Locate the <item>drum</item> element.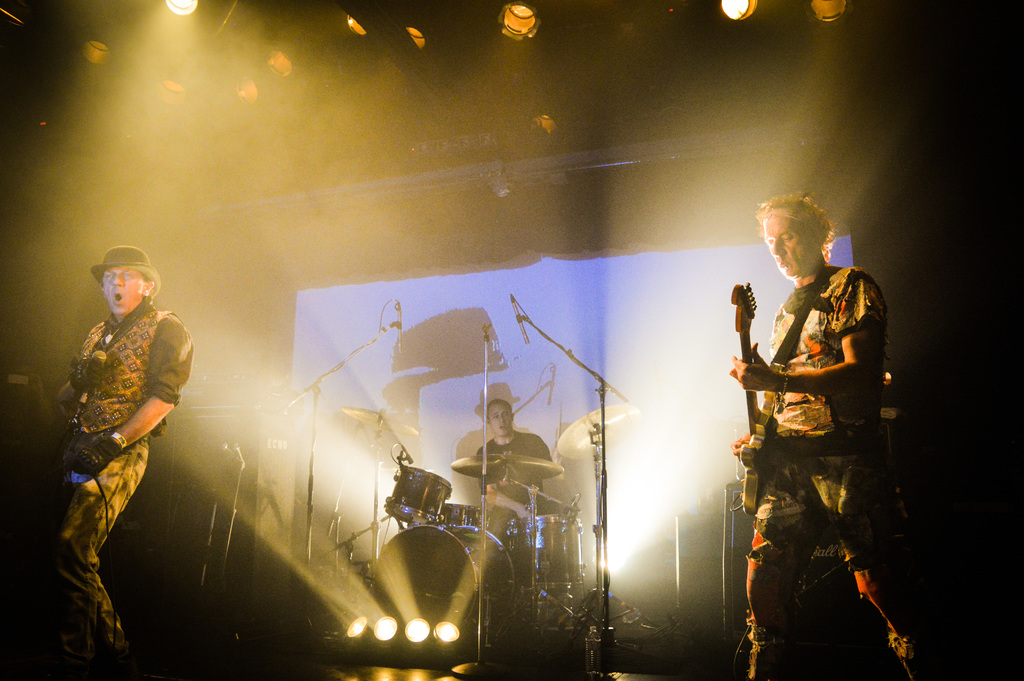
Element bbox: (left=510, top=518, right=588, bottom=589).
